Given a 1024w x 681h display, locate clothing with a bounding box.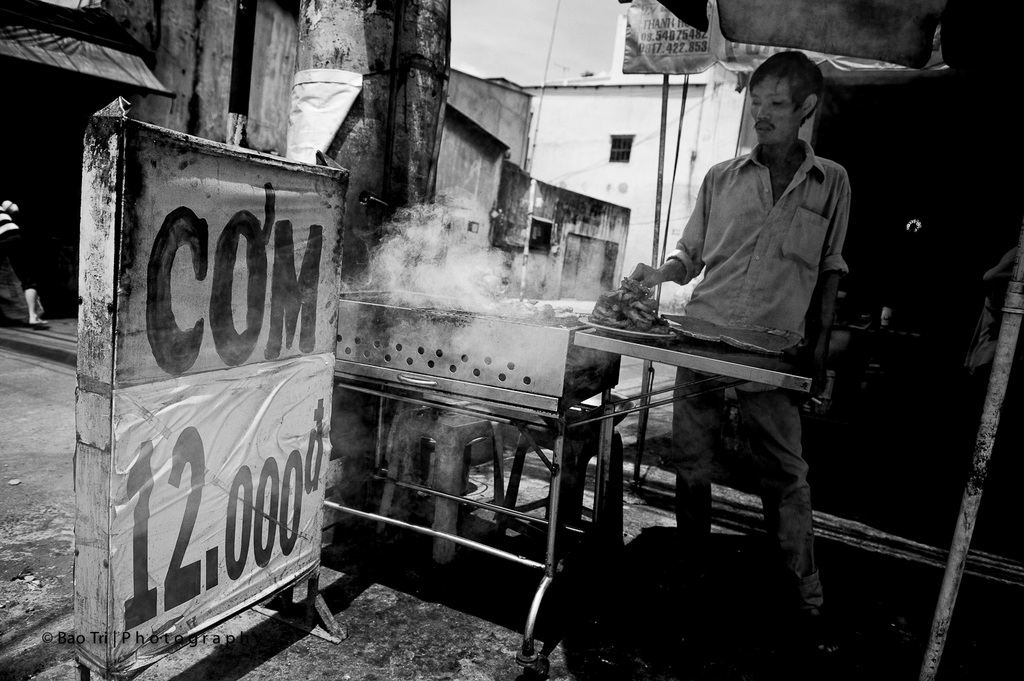
Located: bbox=(674, 141, 827, 613).
